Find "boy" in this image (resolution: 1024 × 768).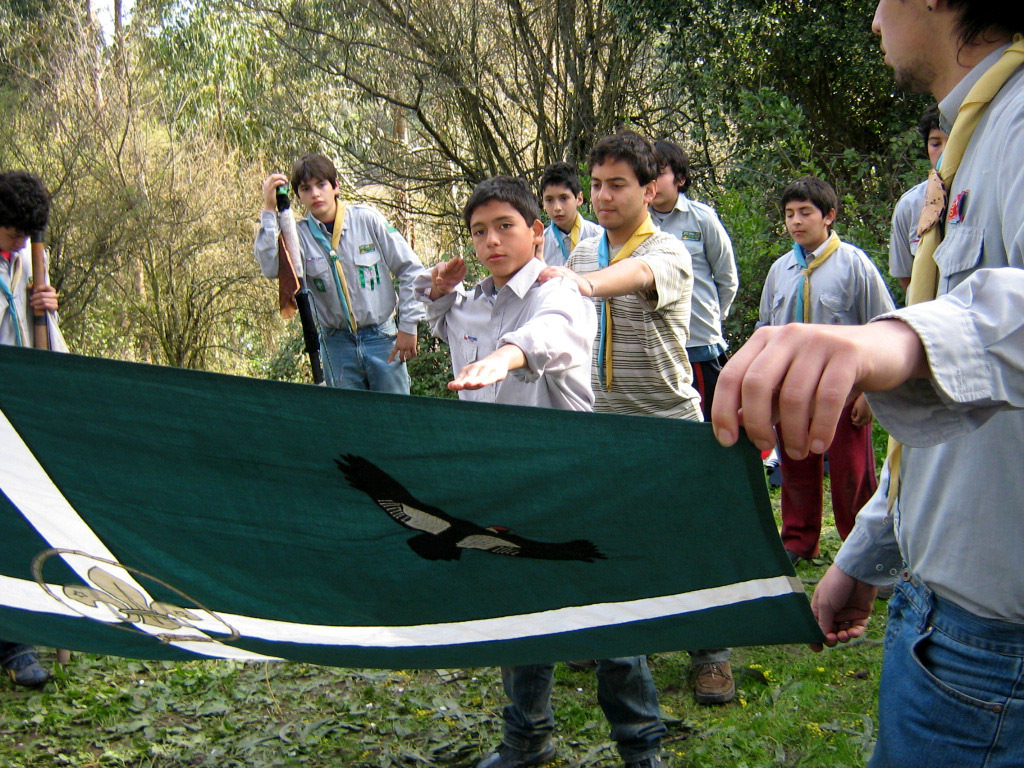
(x1=415, y1=177, x2=668, y2=767).
